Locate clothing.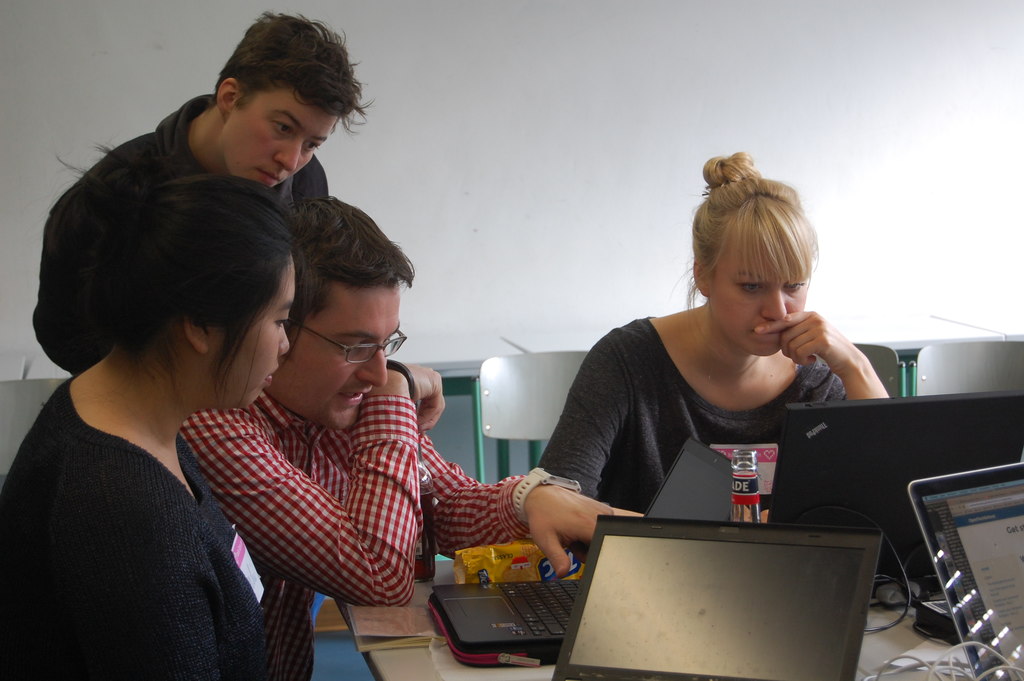
Bounding box: <region>160, 384, 531, 609</region>.
